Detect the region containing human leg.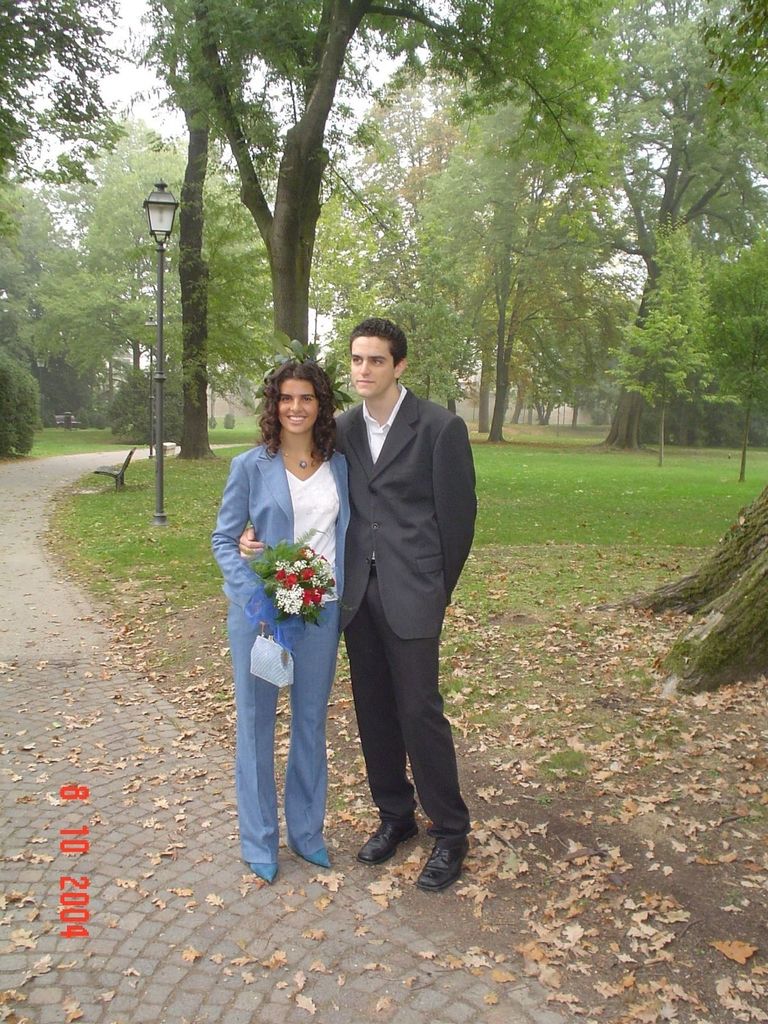
<bbox>233, 598, 308, 886</bbox>.
